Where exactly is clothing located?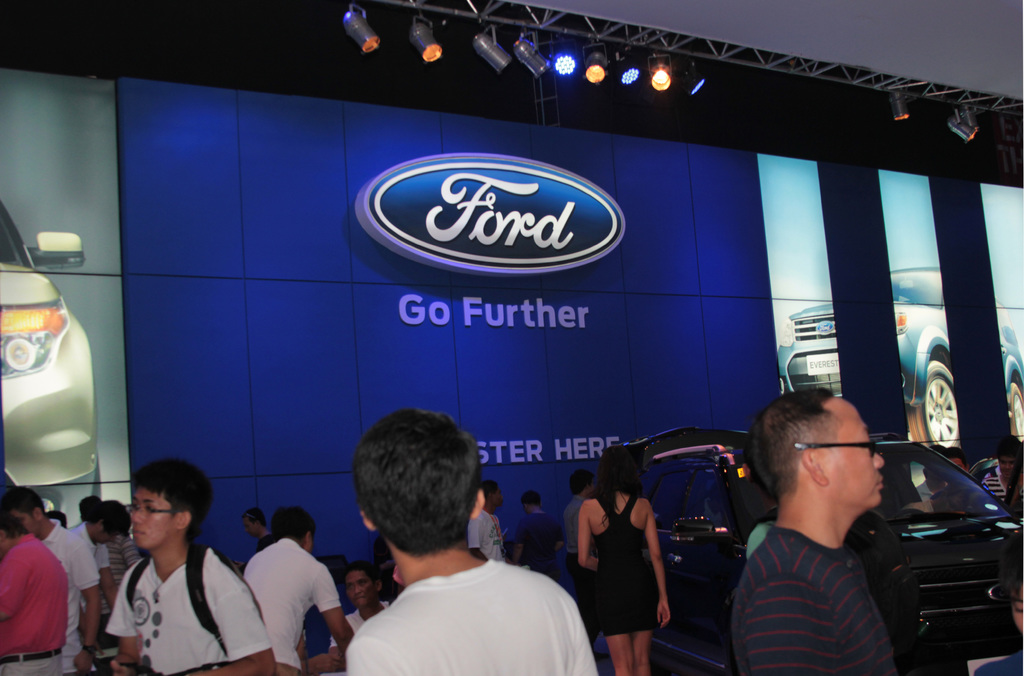
Its bounding box is bbox(588, 491, 657, 631).
